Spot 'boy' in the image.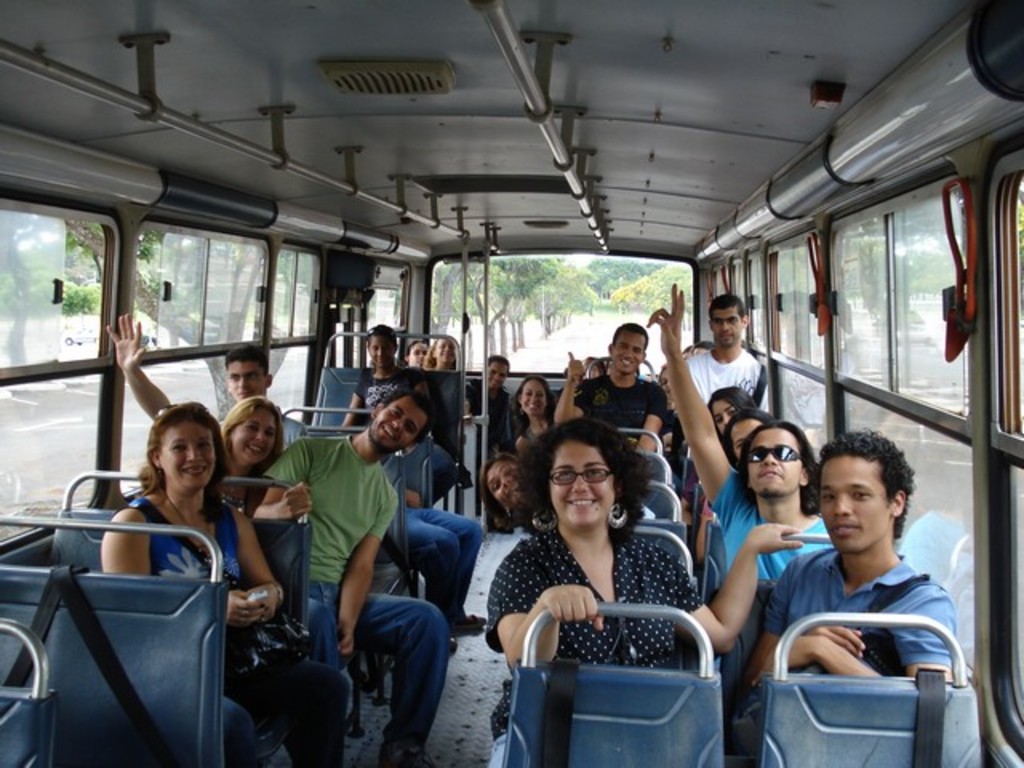
'boy' found at left=221, top=344, right=304, bottom=448.
